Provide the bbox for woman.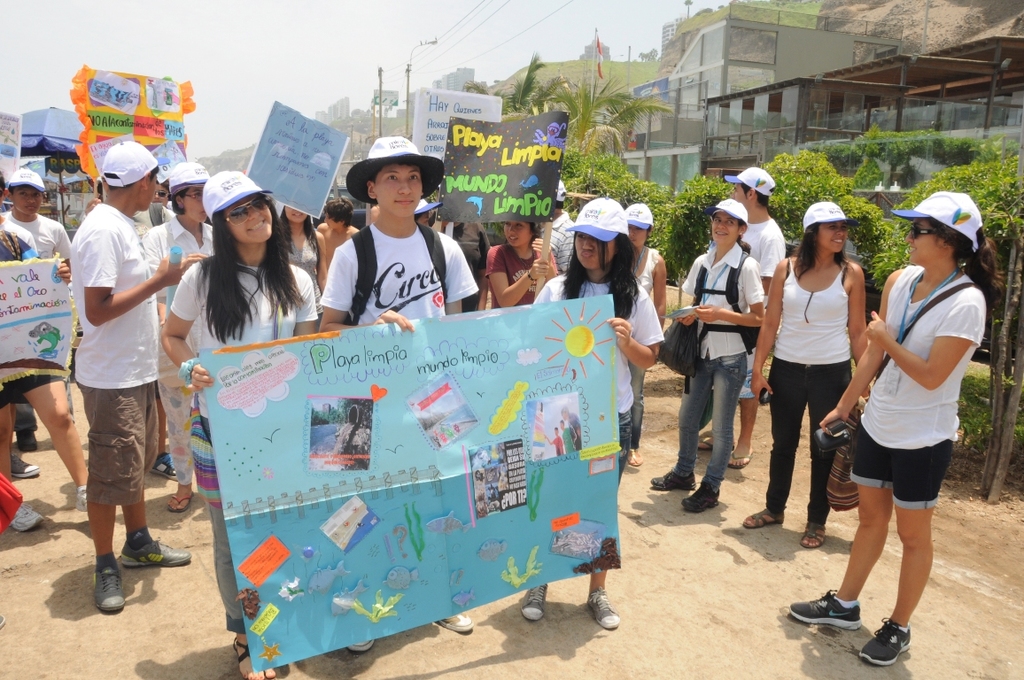
bbox=(481, 218, 558, 311).
